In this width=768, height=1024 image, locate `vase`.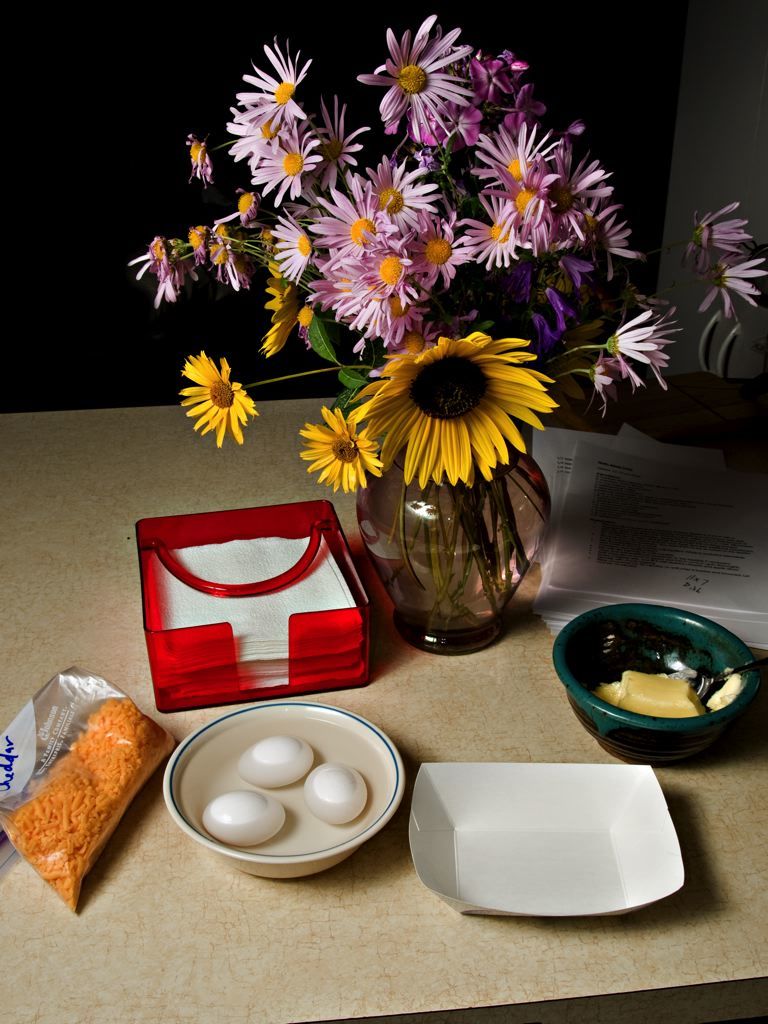
Bounding box: rect(353, 427, 557, 659).
